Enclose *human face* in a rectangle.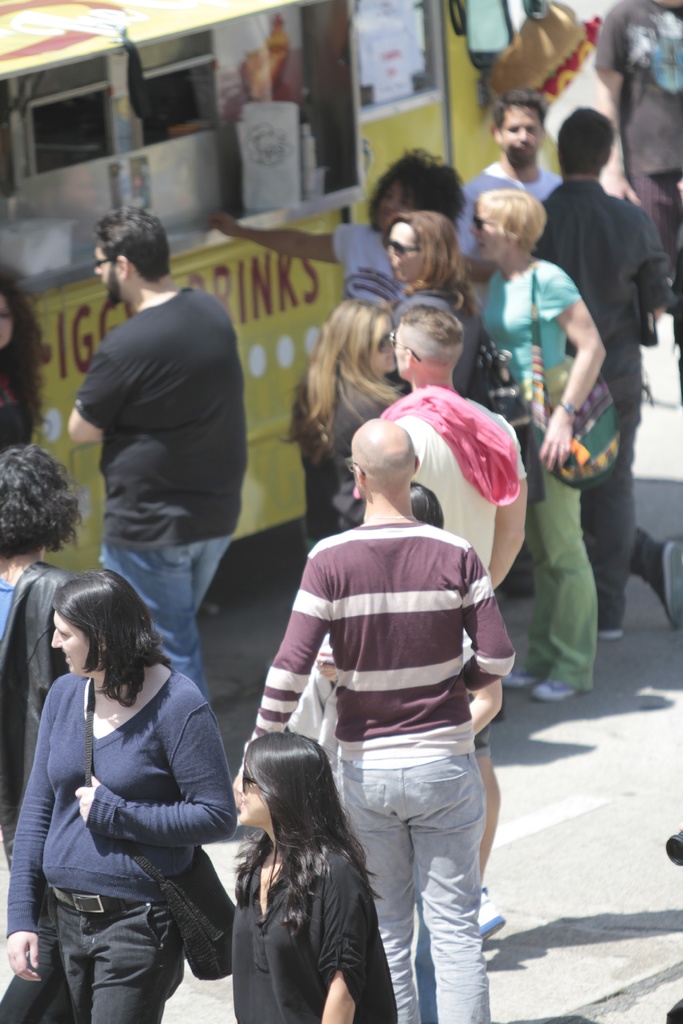
rect(94, 246, 125, 302).
